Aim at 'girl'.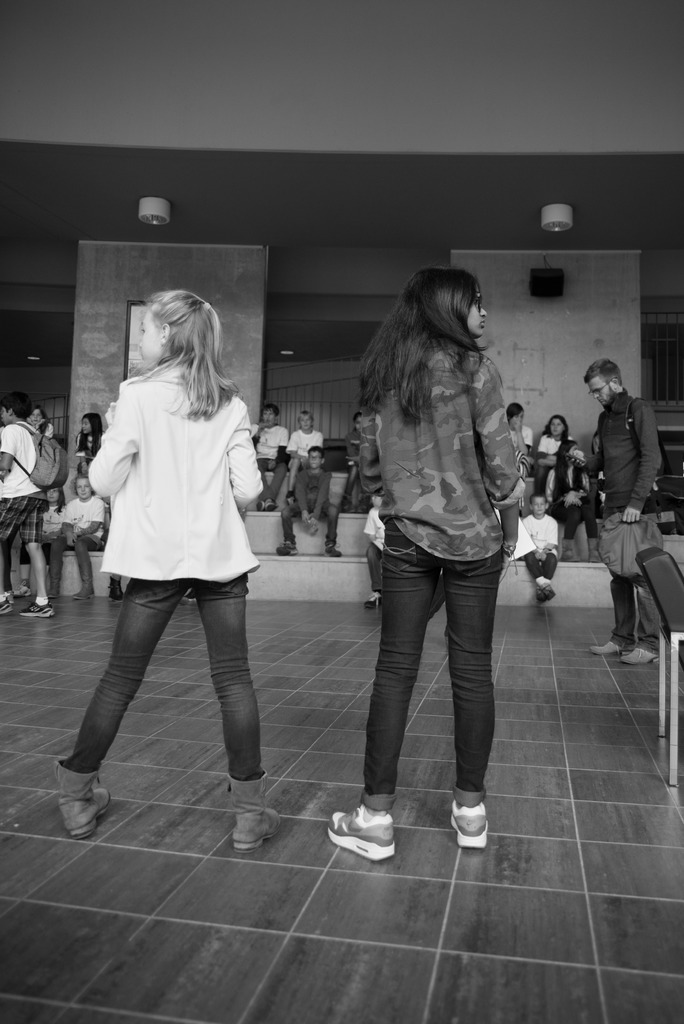
Aimed at region(535, 413, 574, 495).
